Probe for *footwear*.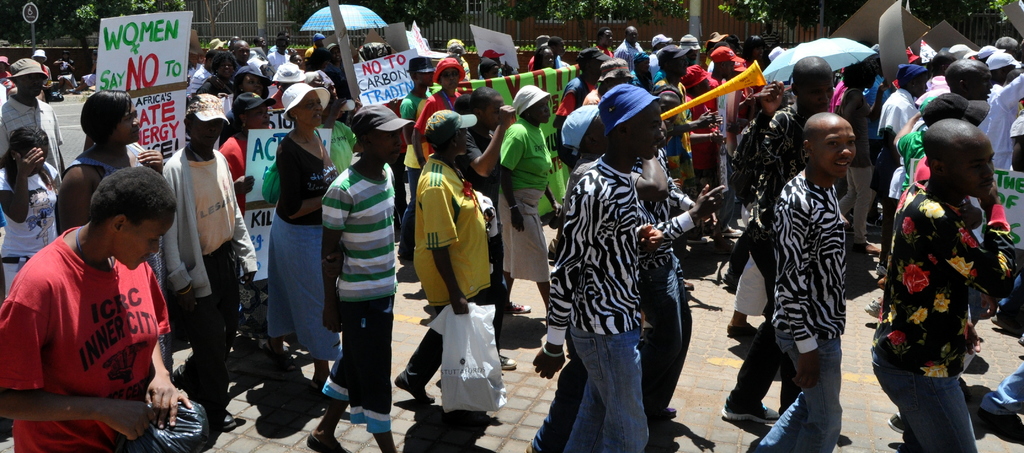
Probe result: BBox(506, 301, 527, 313).
